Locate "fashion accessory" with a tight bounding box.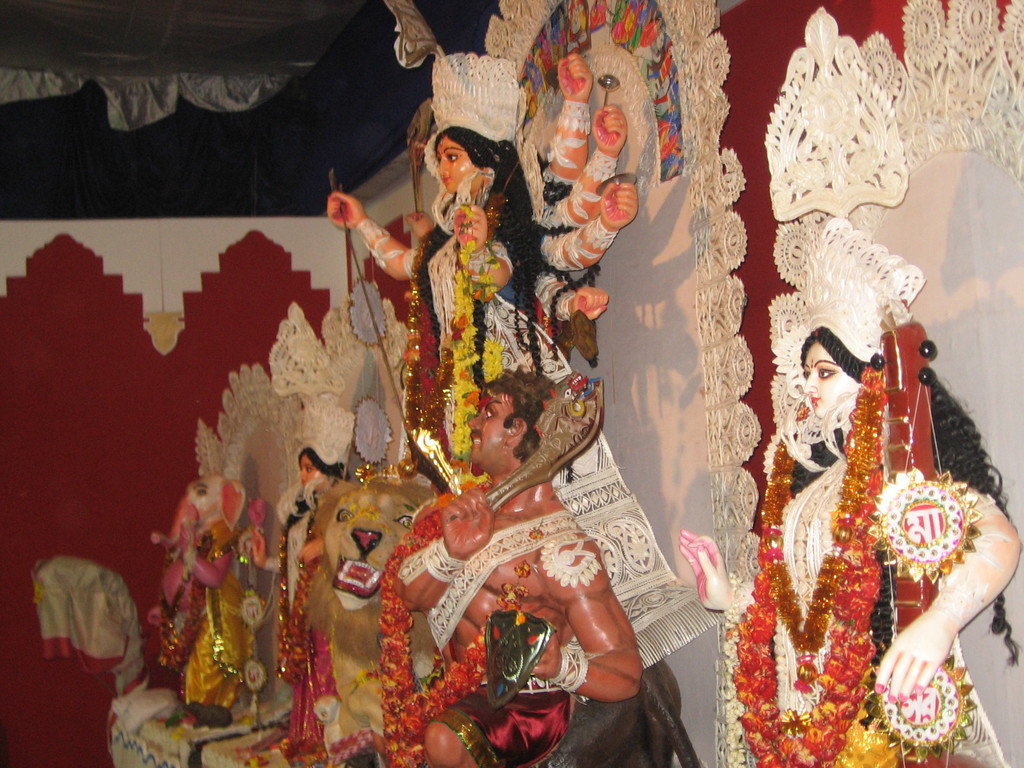
{"x1": 754, "y1": 397, "x2": 883, "y2": 691}.
